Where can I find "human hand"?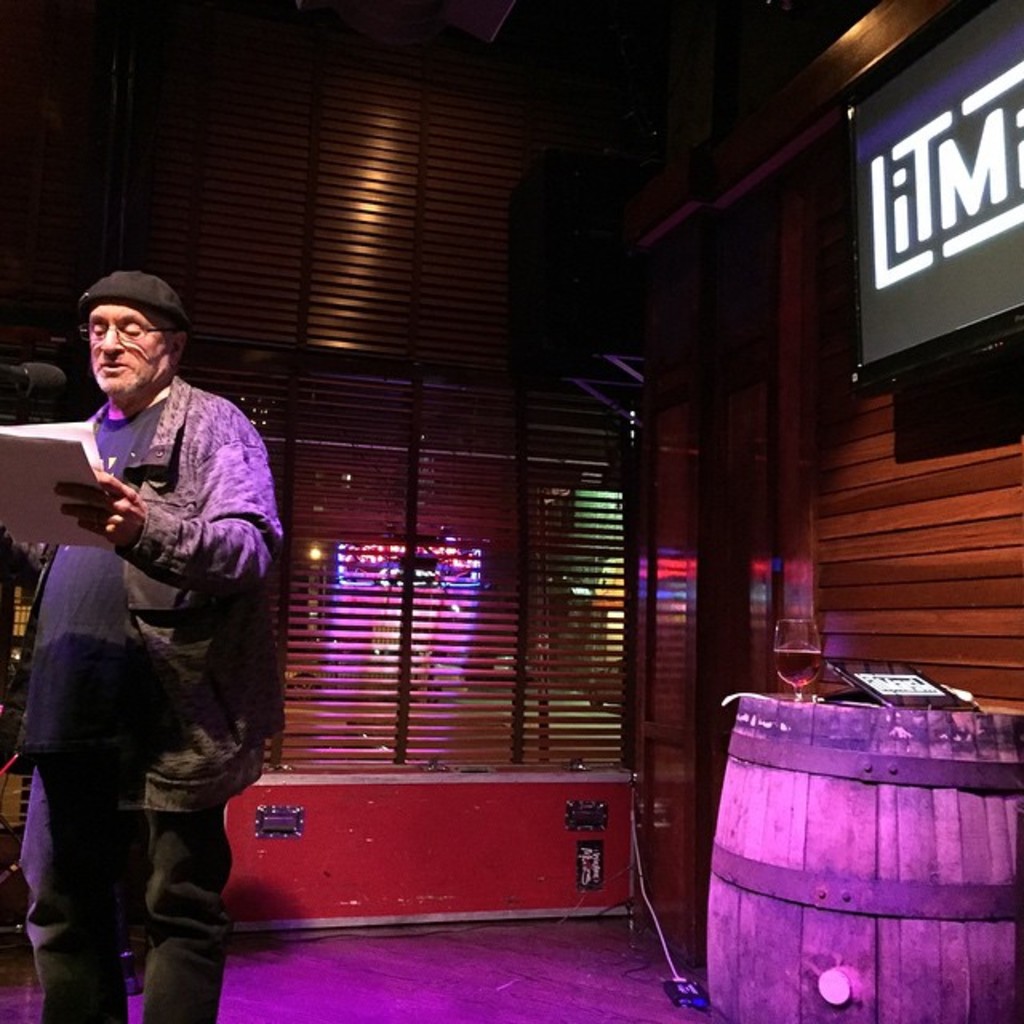
You can find it at locate(43, 443, 146, 571).
